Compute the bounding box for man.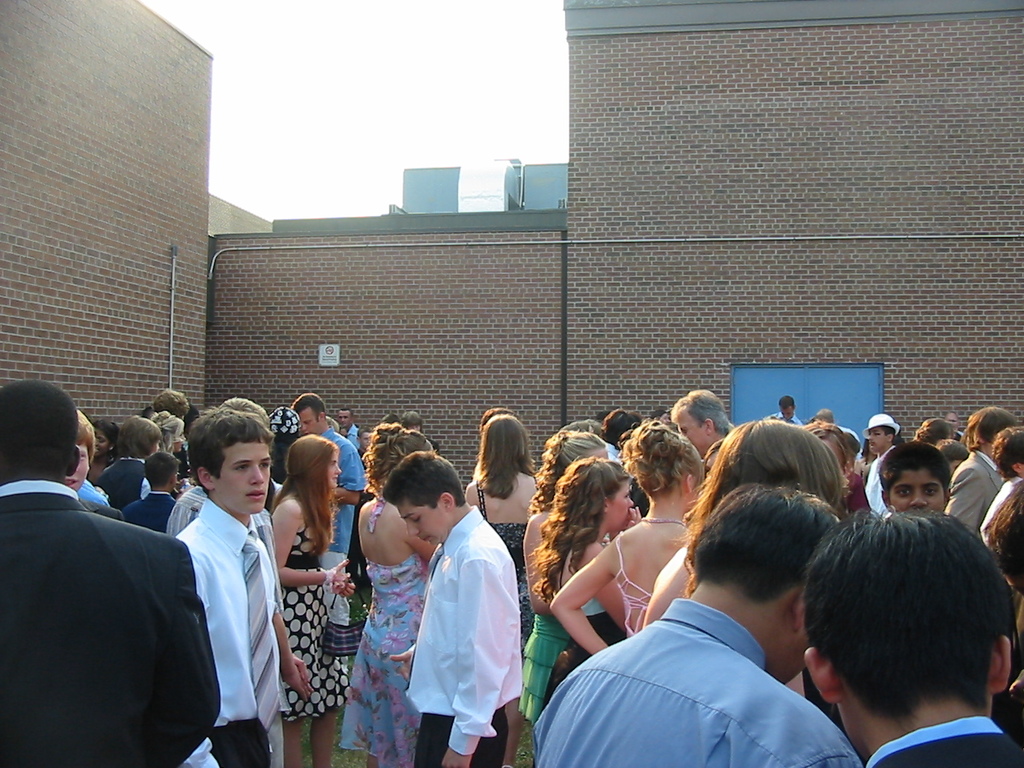
locate(953, 406, 1022, 544).
